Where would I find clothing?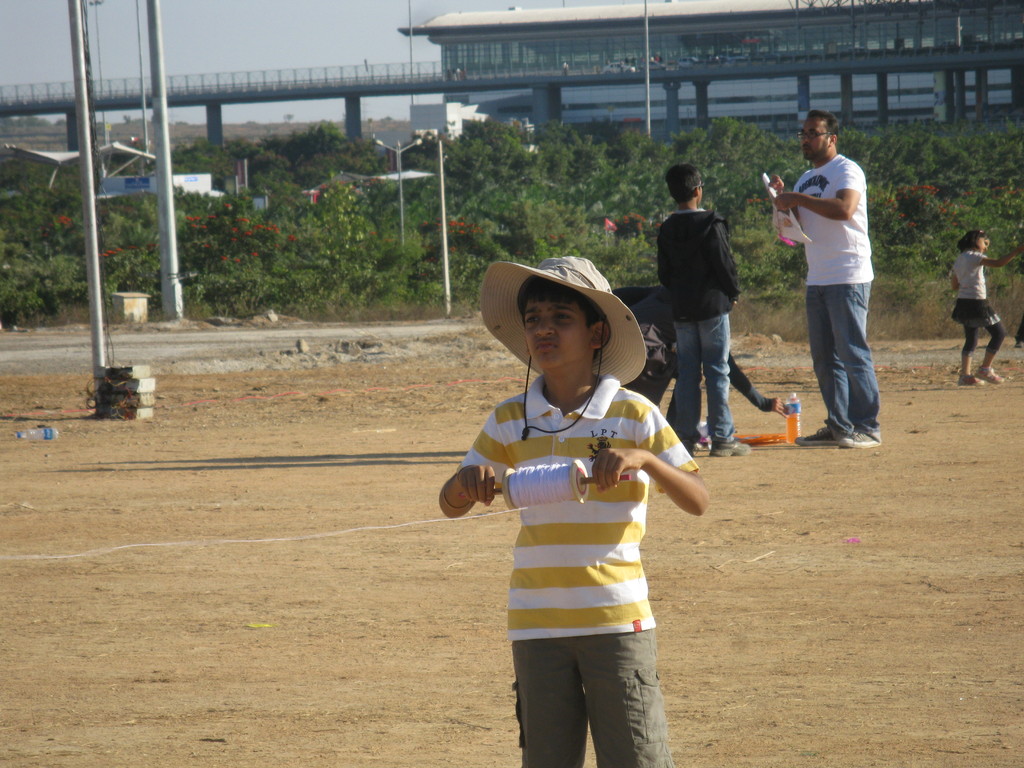
At box(630, 288, 772, 407).
